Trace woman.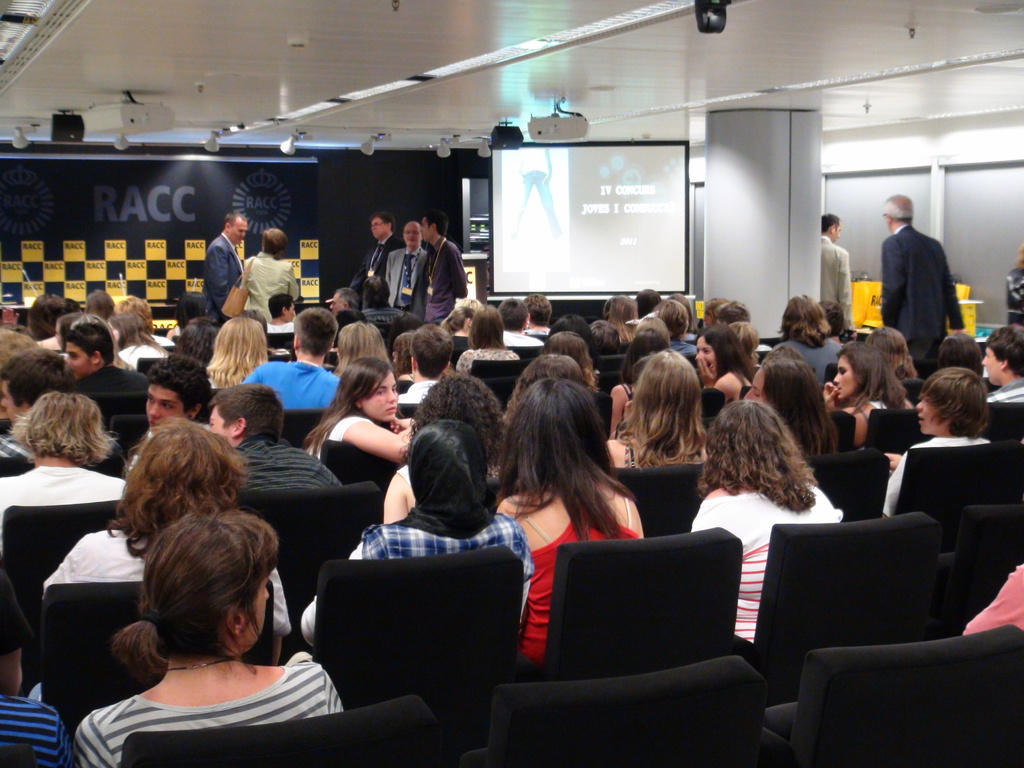
Traced to (822,341,911,446).
